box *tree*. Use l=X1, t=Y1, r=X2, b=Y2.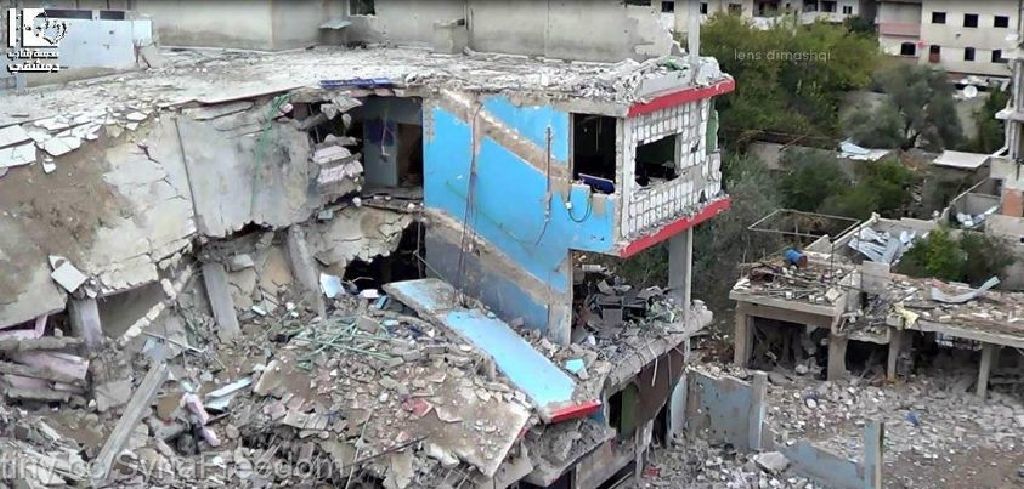
l=837, t=89, r=946, b=156.
